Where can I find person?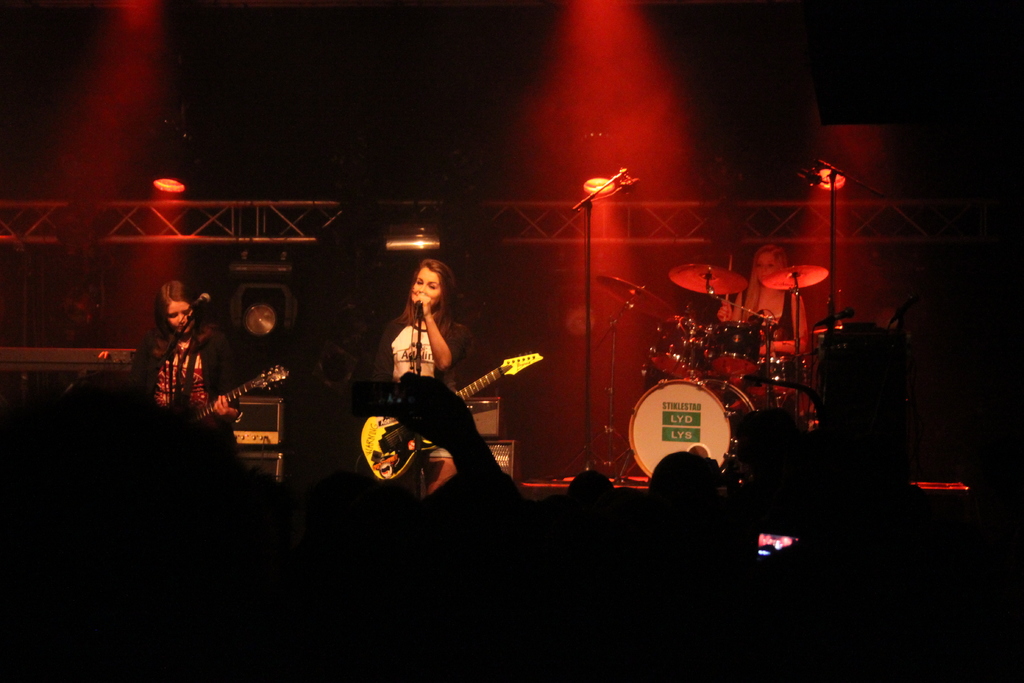
You can find it at [726, 238, 806, 424].
